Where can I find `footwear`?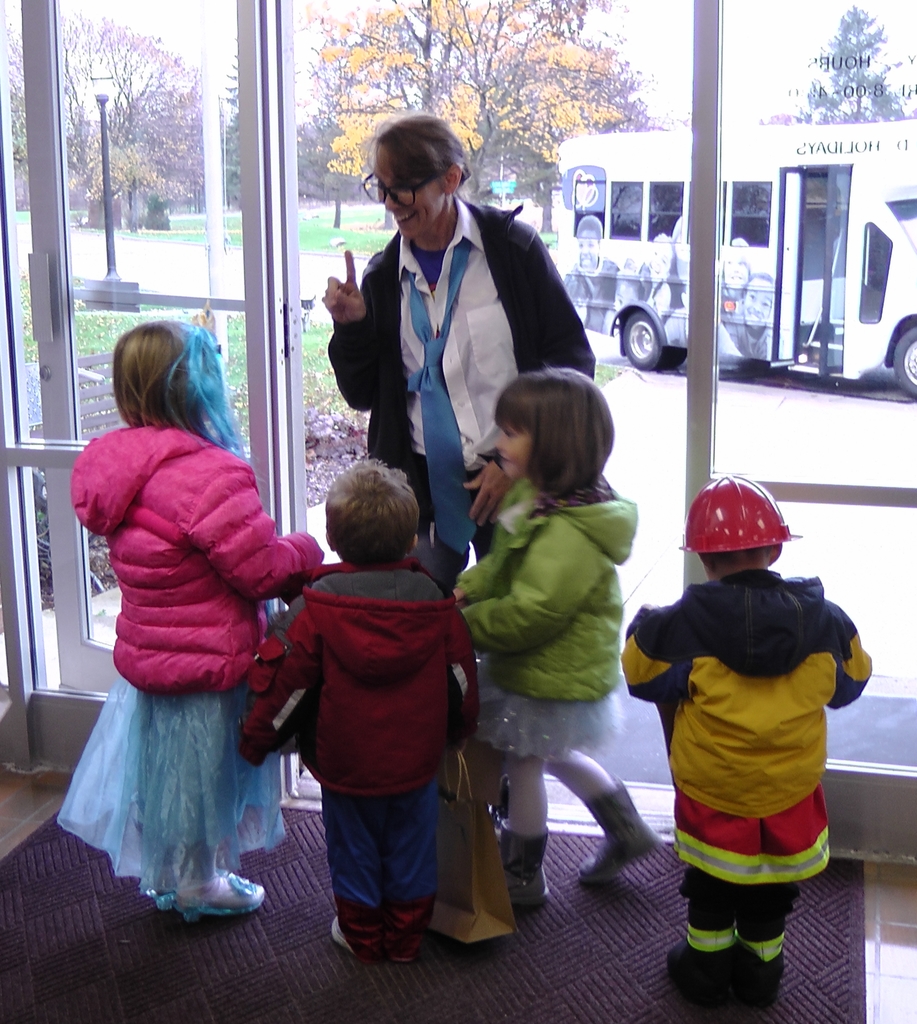
You can find it at (left=137, top=850, right=186, bottom=899).
